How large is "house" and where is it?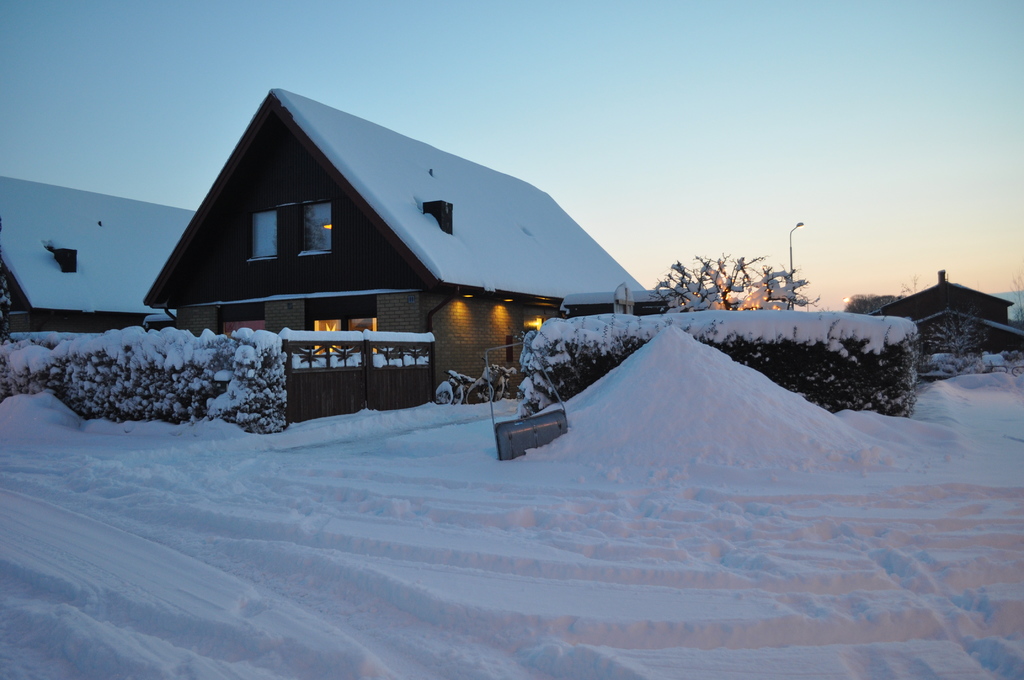
Bounding box: (x1=0, y1=171, x2=200, y2=346).
